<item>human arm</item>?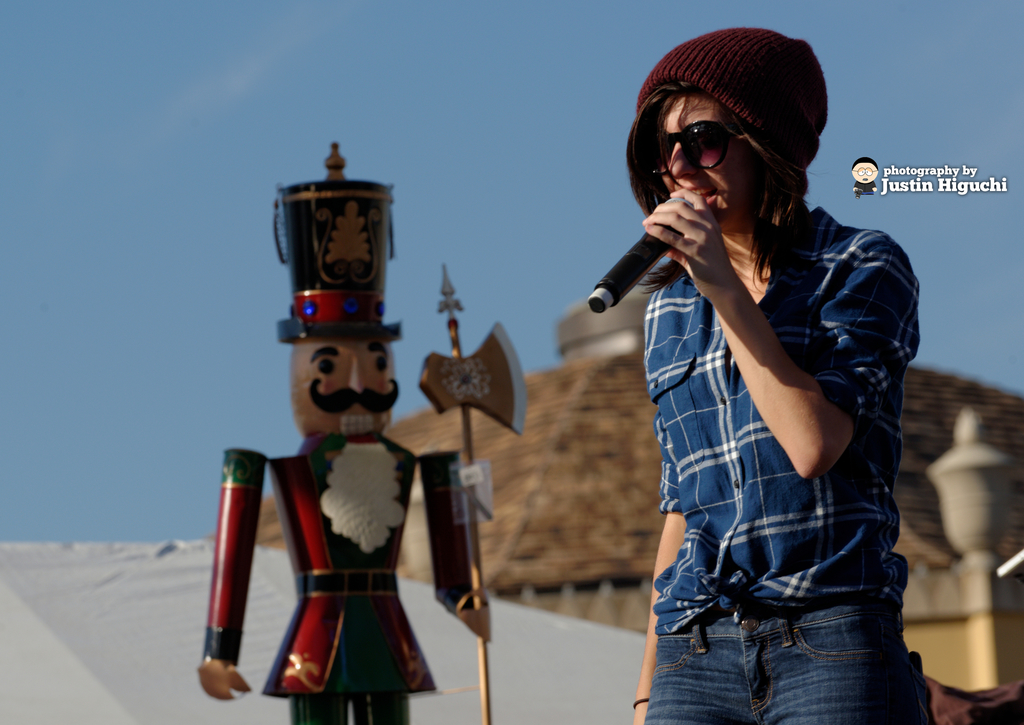
644,207,911,488
